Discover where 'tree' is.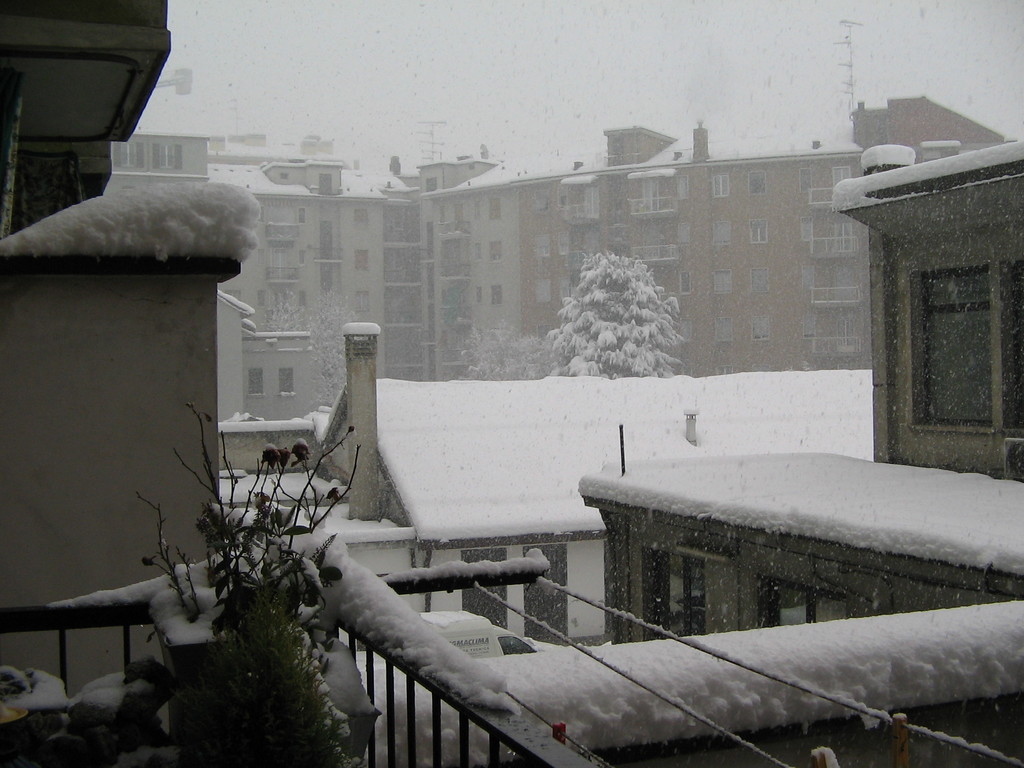
Discovered at pyautogui.locateOnScreen(441, 321, 551, 379).
